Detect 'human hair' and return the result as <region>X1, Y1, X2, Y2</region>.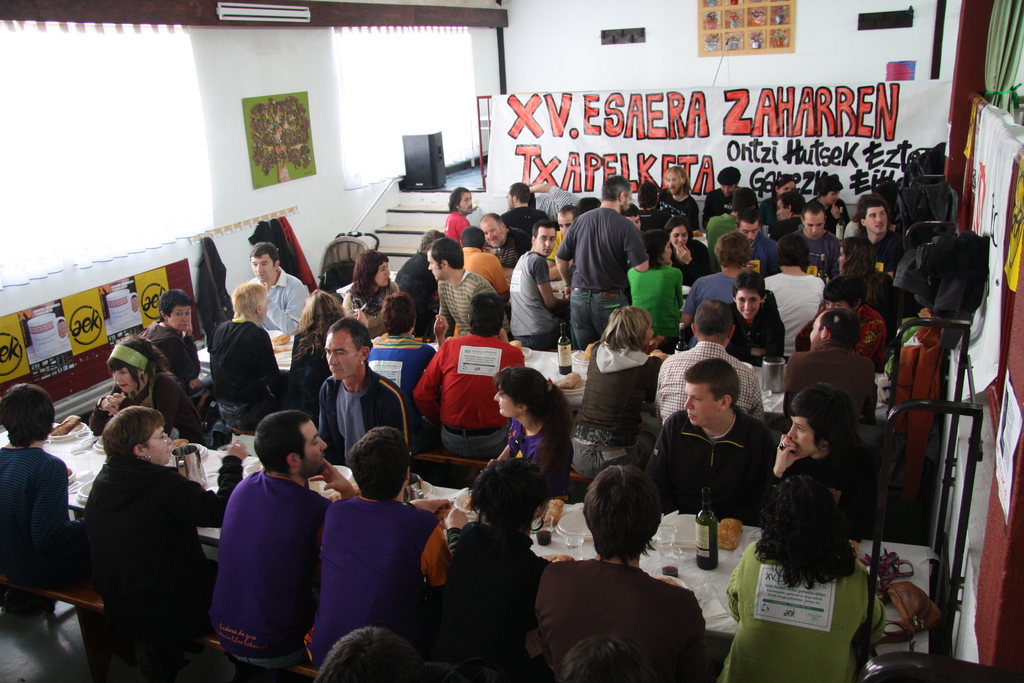
<region>643, 228, 669, 268</region>.
